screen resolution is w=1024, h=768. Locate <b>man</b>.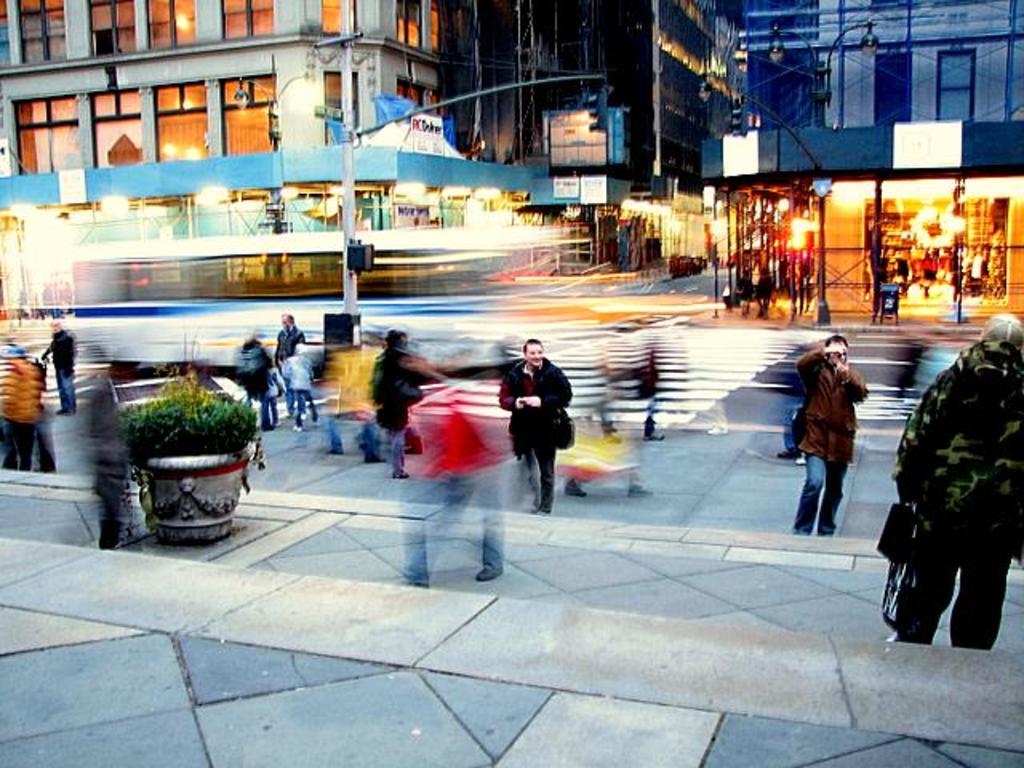
x1=501 y1=328 x2=579 y2=514.
